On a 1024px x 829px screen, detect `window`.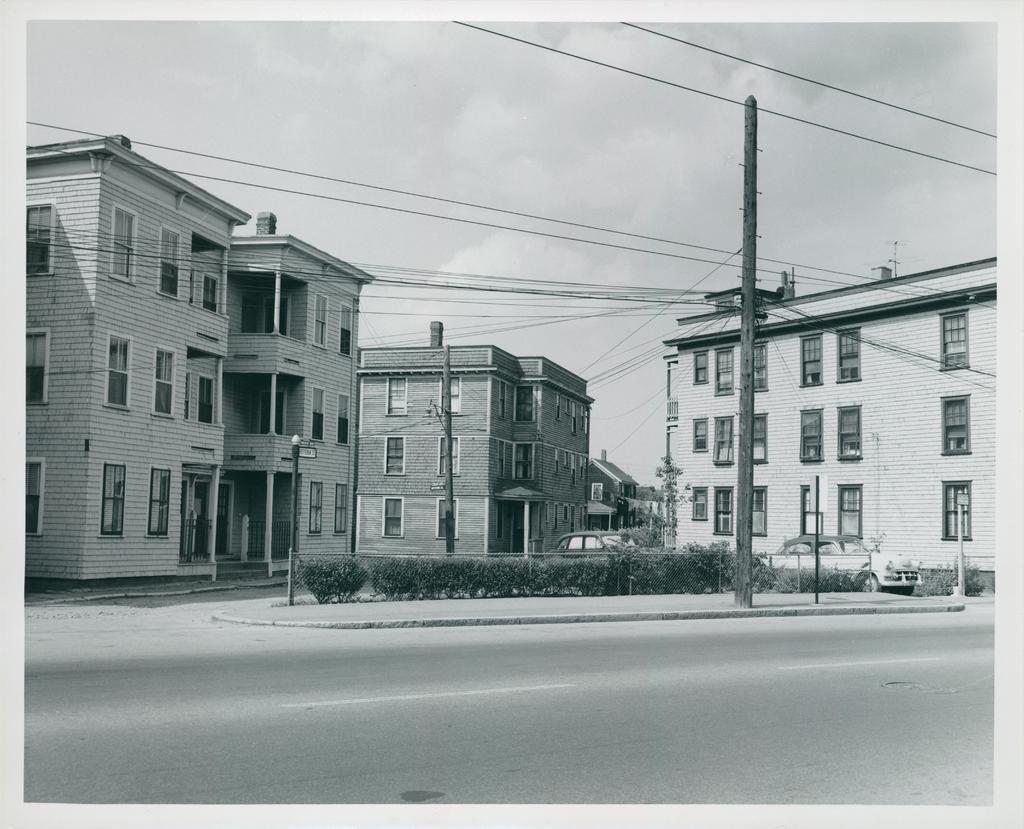
{"x1": 568, "y1": 397, "x2": 575, "y2": 435}.
